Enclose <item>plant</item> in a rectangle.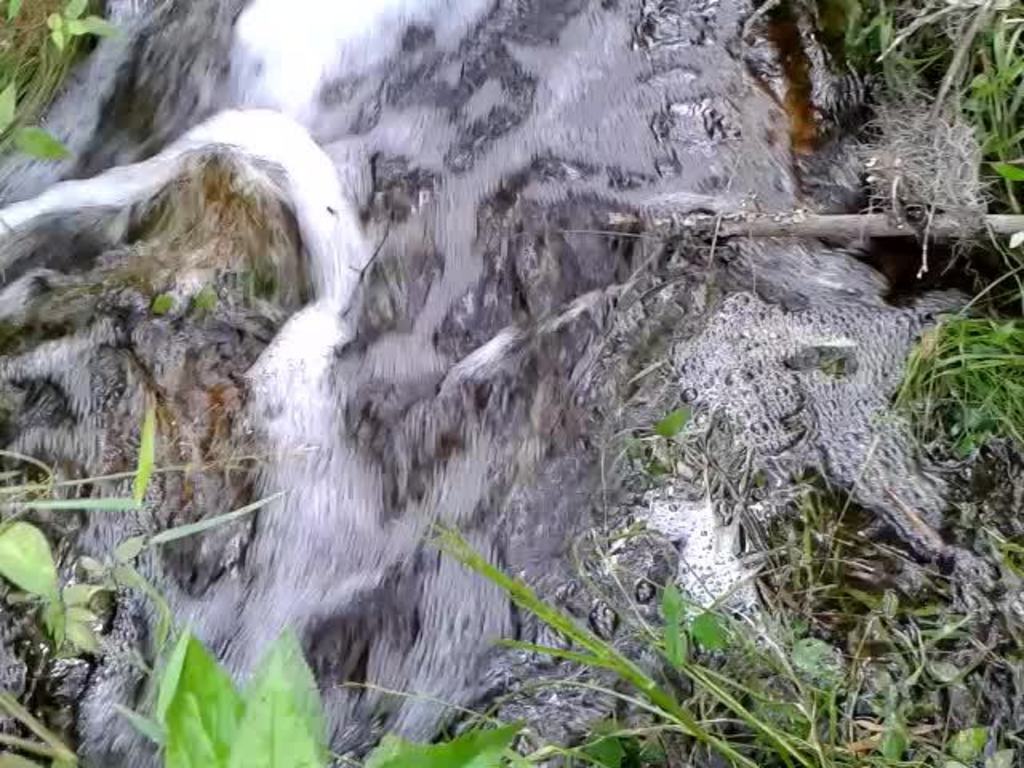
842, 67, 1011, 286.
